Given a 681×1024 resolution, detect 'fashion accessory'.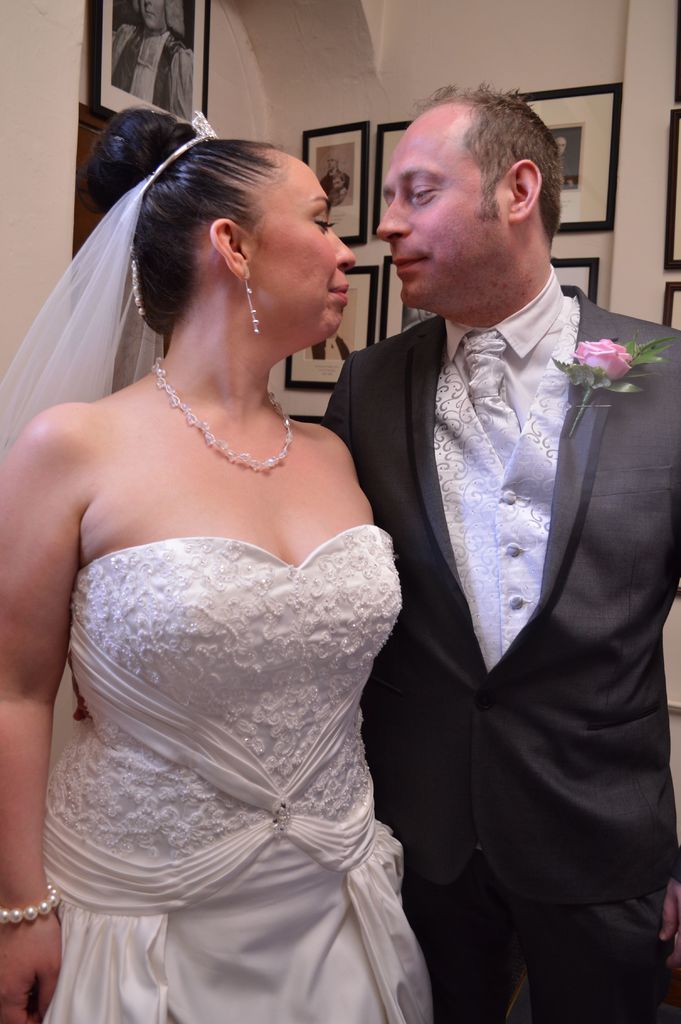
region(0, 136, 198, 458).
